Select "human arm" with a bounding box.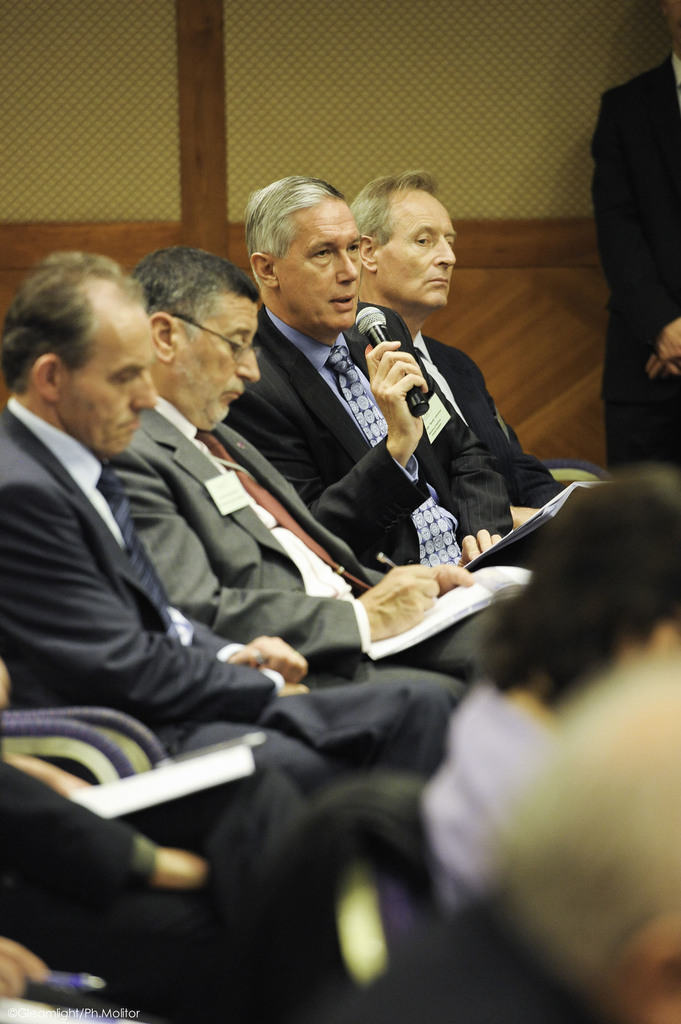
<bbox>251, 330, 441, 554</bbox>.
